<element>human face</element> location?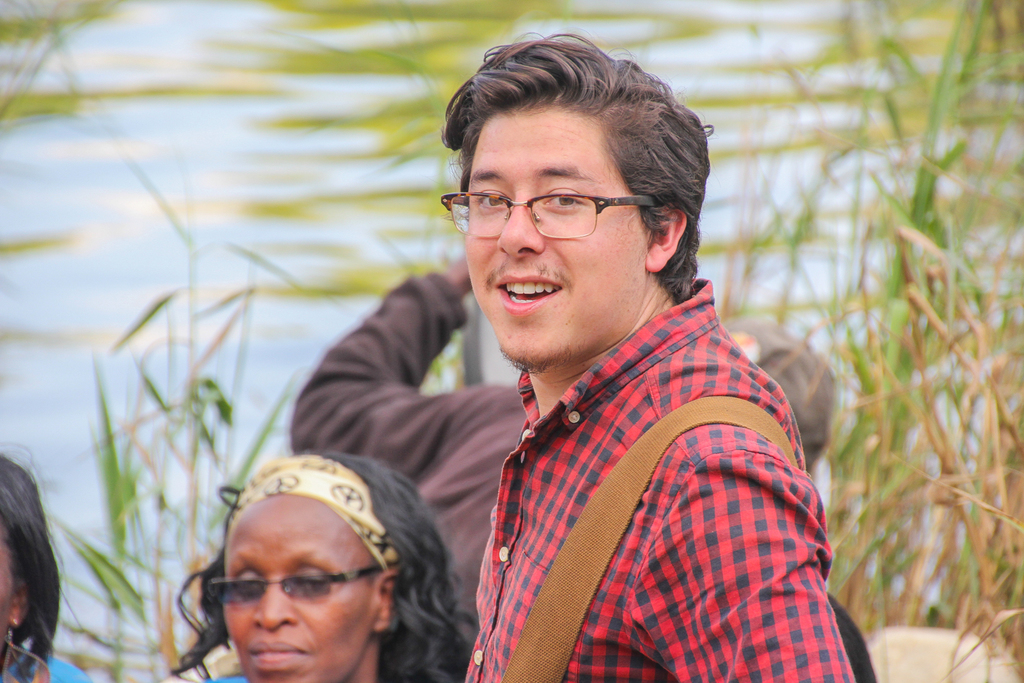
locate(209, 498, 381, 677)
